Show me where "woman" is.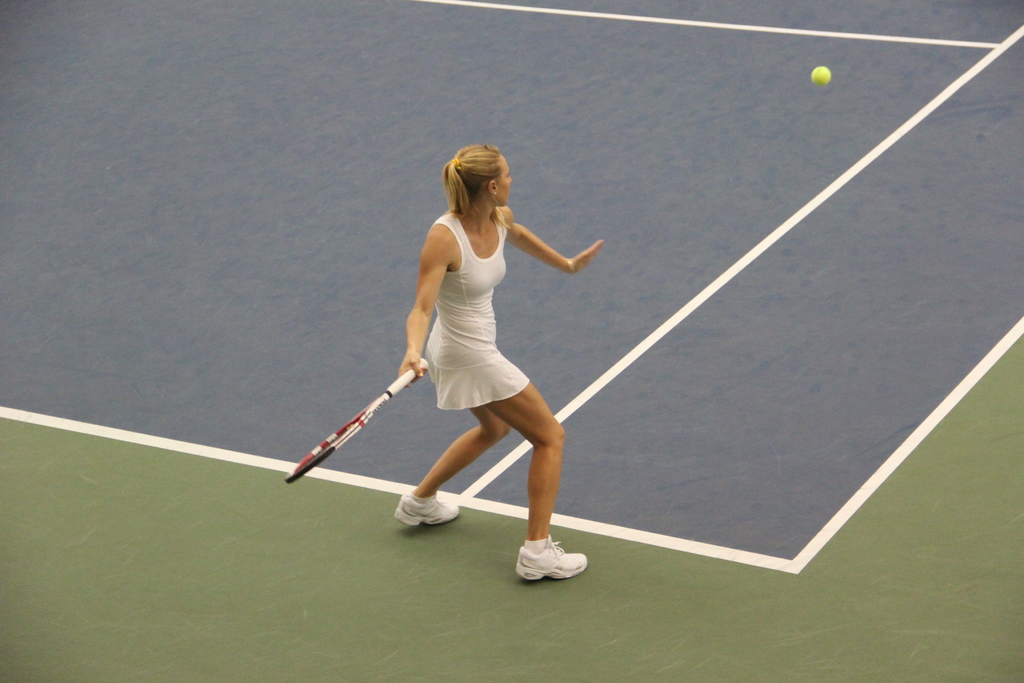
"woman" is at region(370, 135, 596, 557).
